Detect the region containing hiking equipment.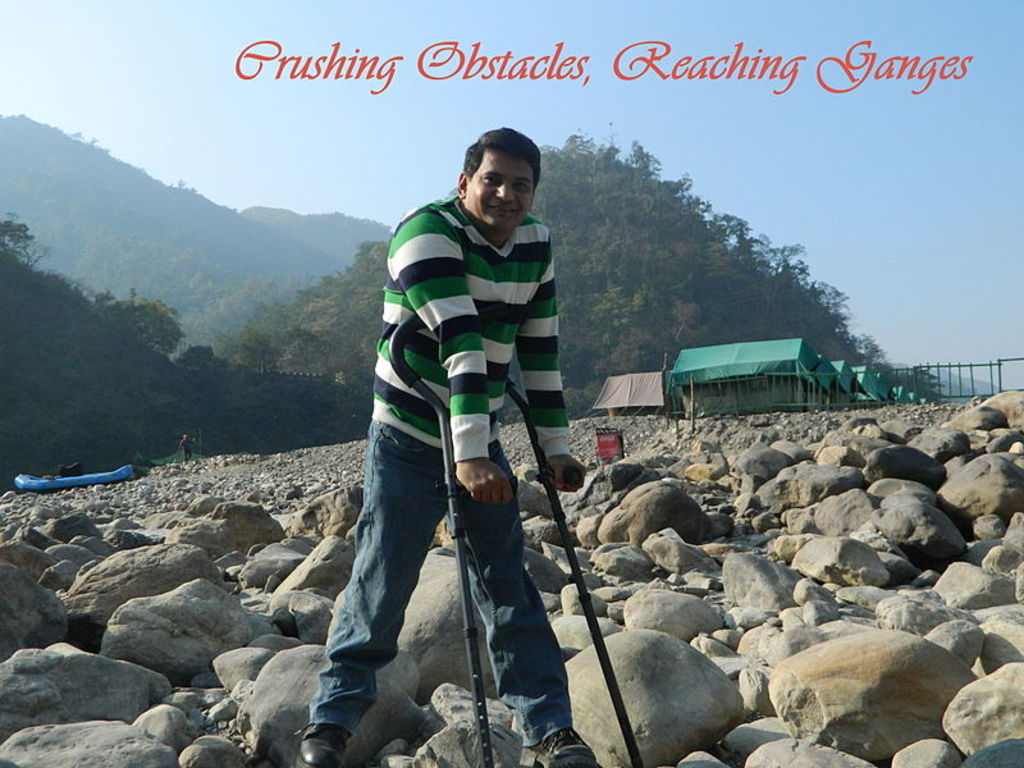
<box>288,684,367,767</box>.
